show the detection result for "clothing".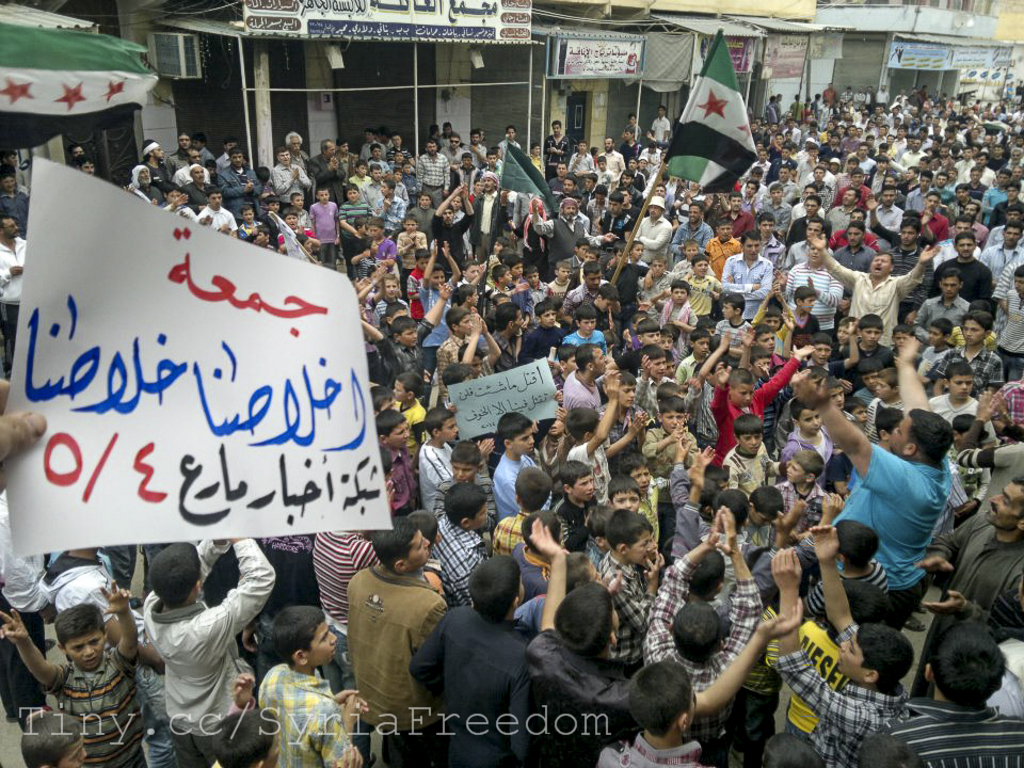
<region>563, 327, 607, 357</region>.
